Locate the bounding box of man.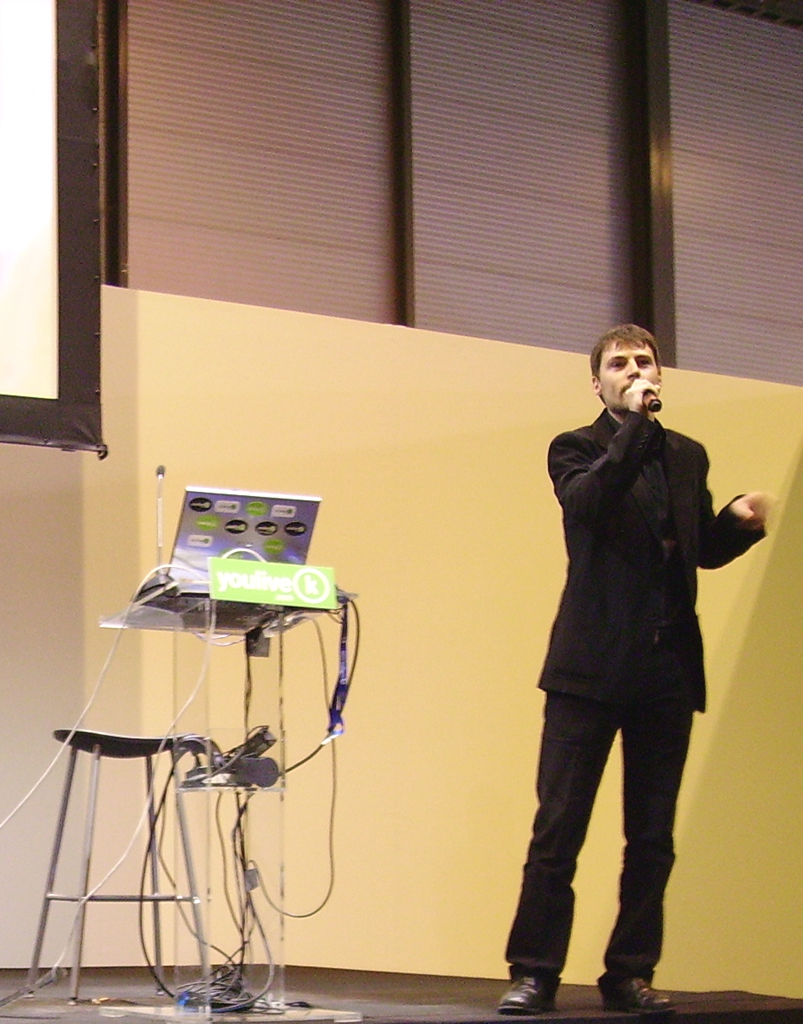
Bounding box: (504, 315, 755, 1003).
